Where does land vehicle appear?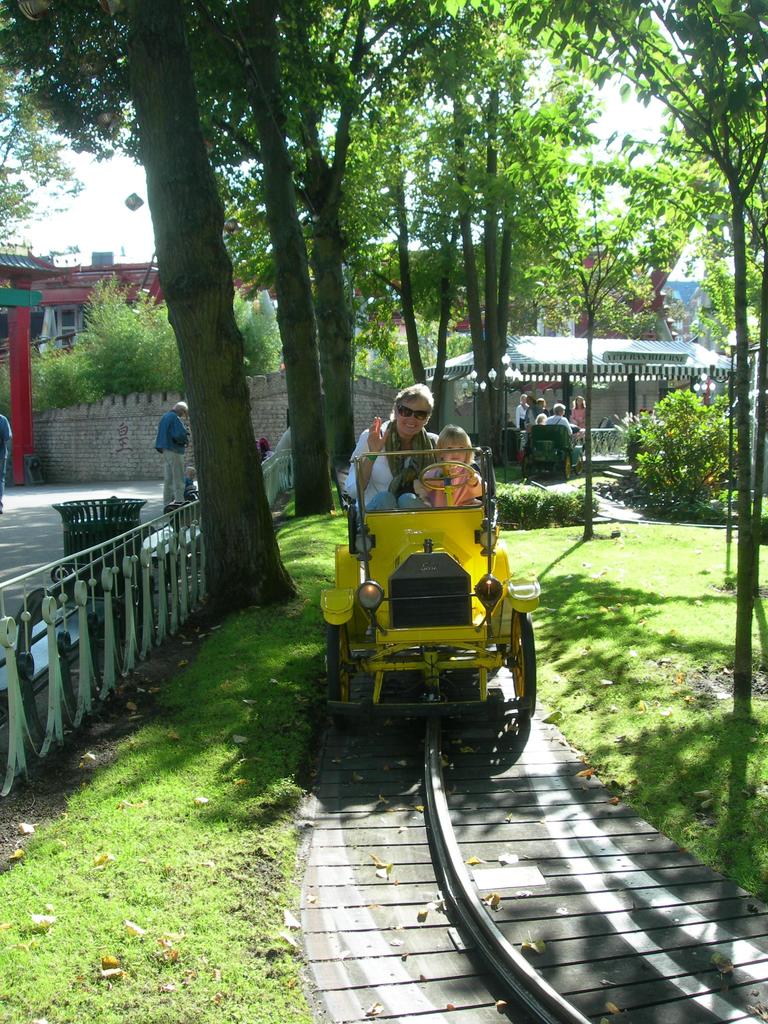
Appears at select_region(329, 471, 542, 788).
